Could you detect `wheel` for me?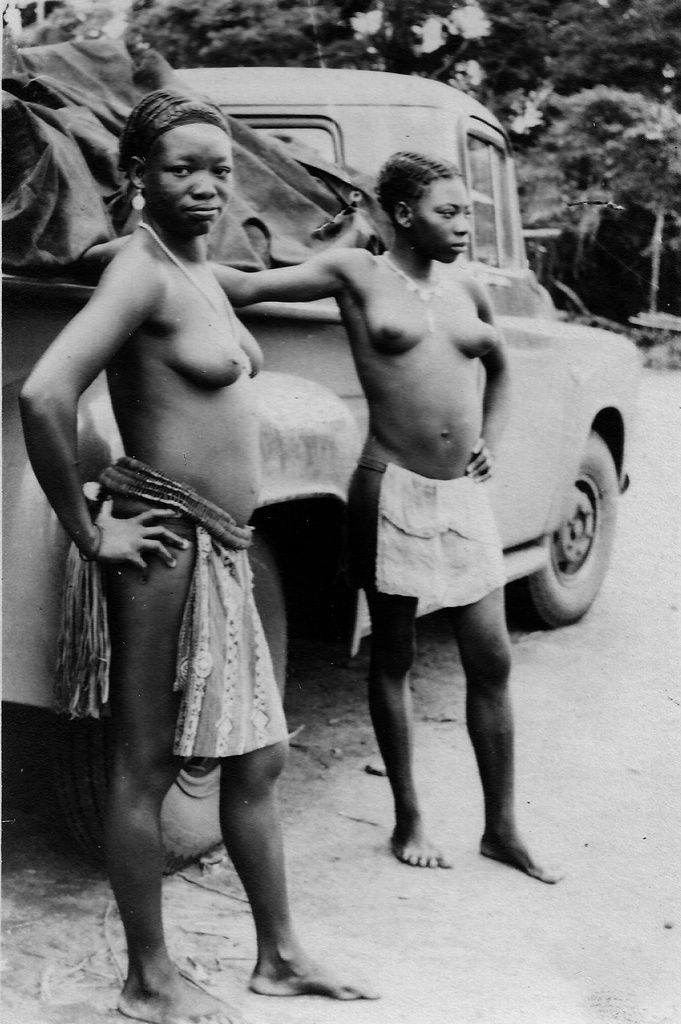
Detection result: (62, 527, 284, 882).
